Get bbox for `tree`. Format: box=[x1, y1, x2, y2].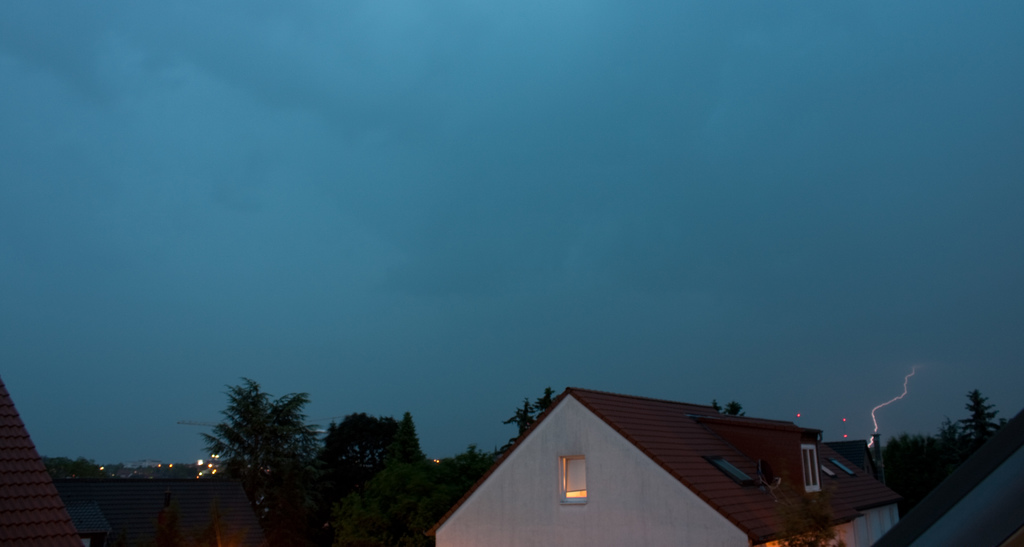
box=[326, 408, 426, 478].
